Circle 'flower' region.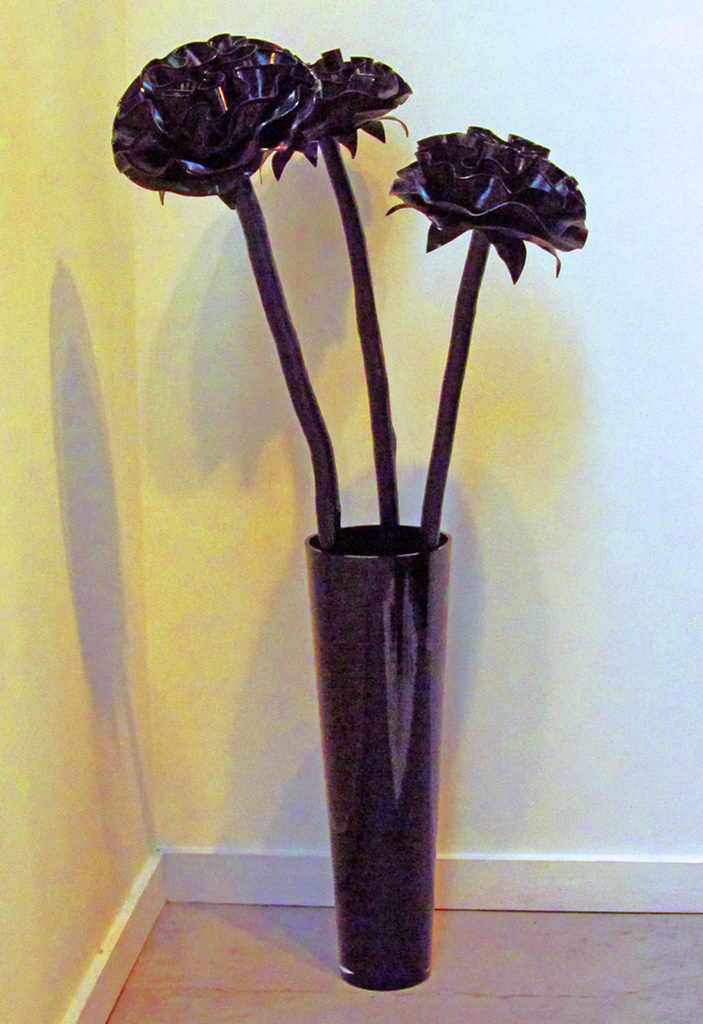
Region: (107, 34, 320, 196).
